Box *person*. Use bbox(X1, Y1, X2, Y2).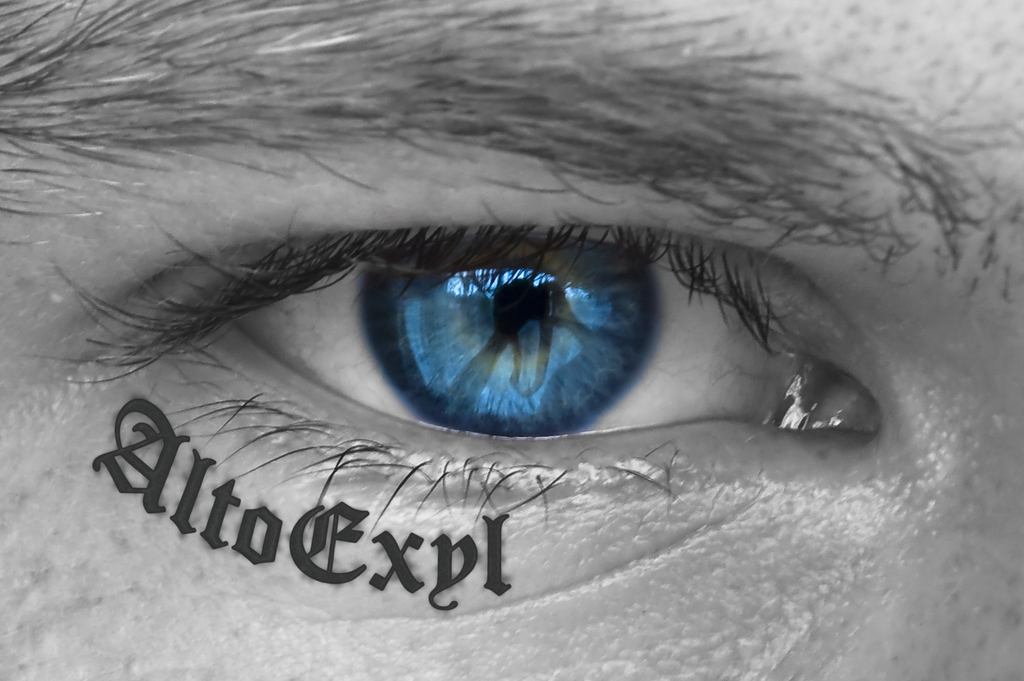
bbox(0, 0, 1023, 680).
